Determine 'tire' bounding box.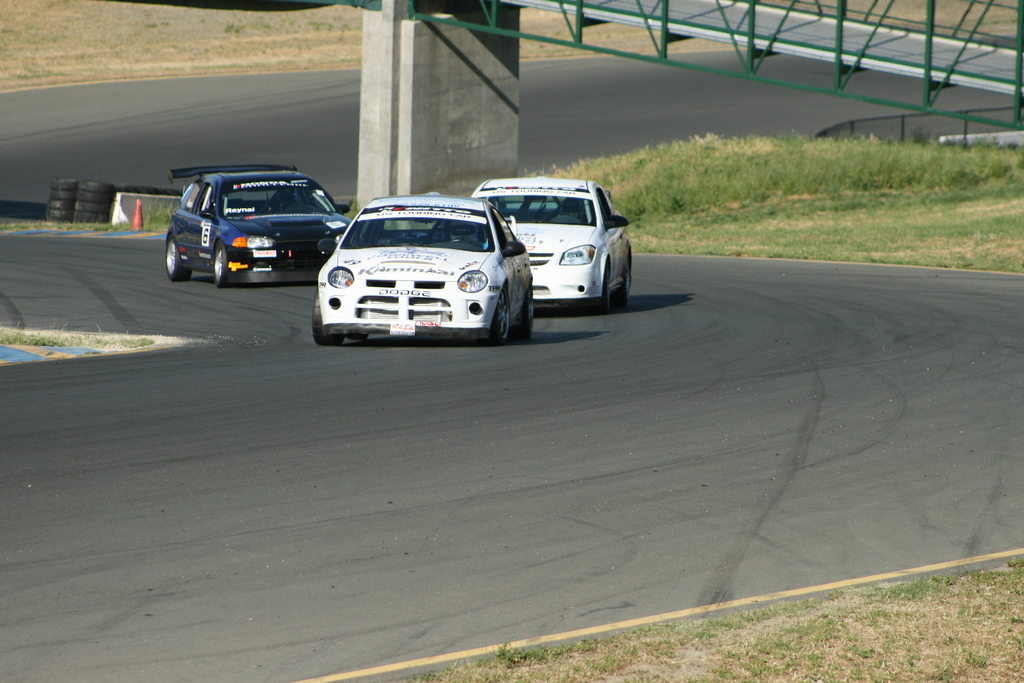
Determined: 349,333,370,341.
